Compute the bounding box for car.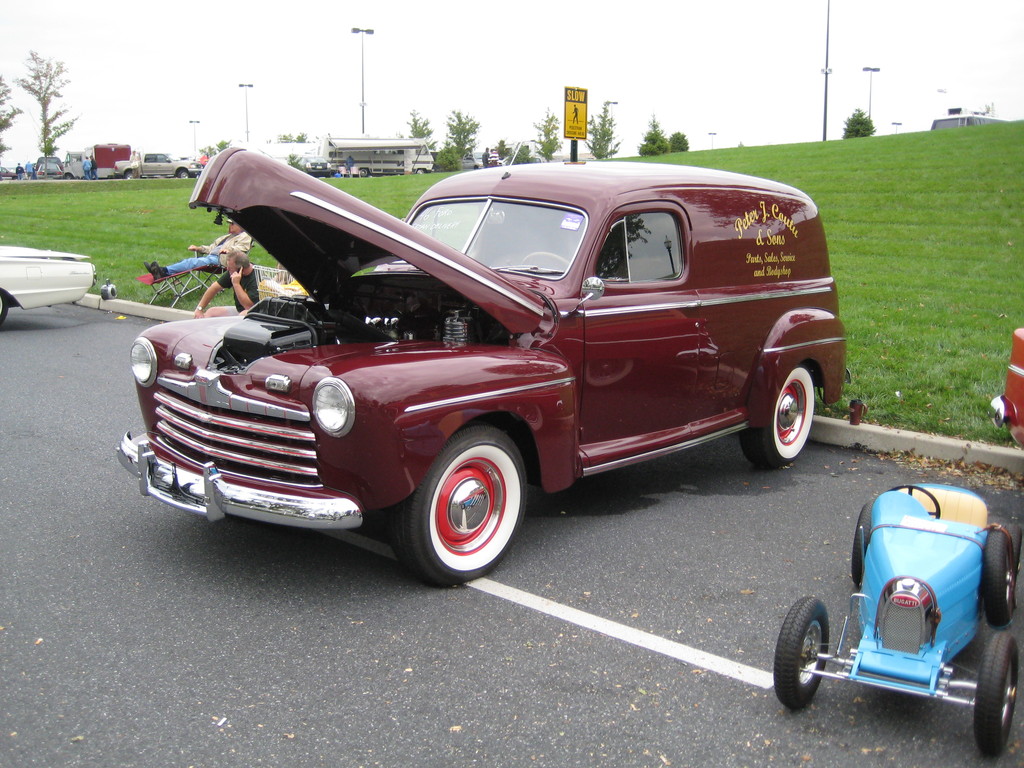
<box>0,244,97,326</box>.
